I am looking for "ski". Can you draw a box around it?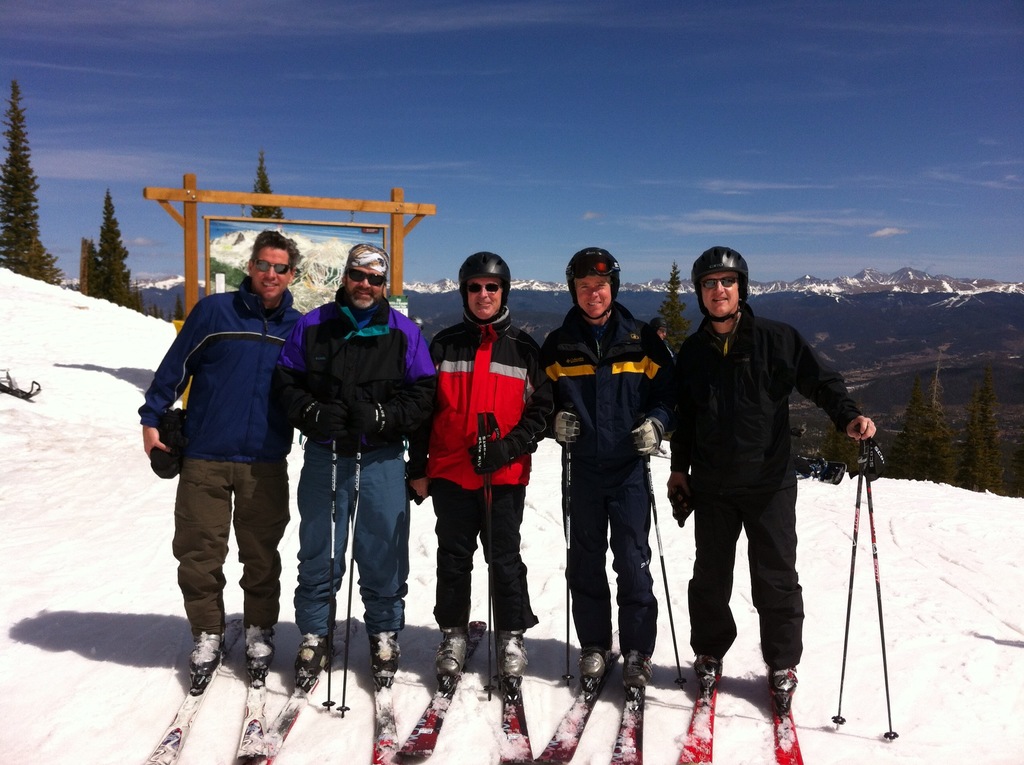
Sure, the bounding box is bbox=[262, 612, 356, 763].
